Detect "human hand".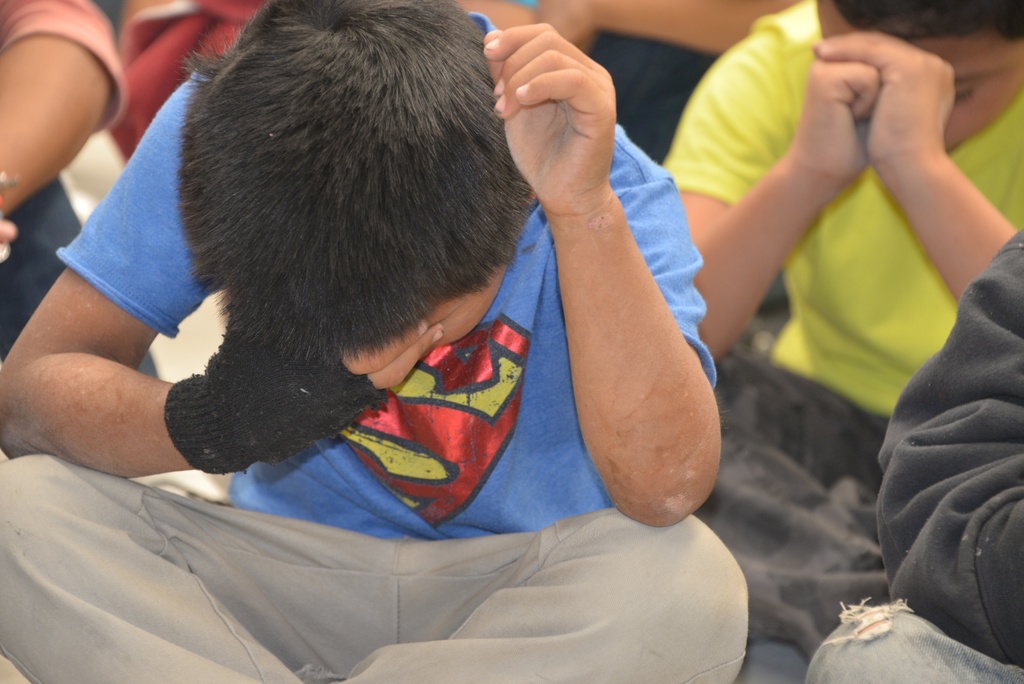
Detected at bbox=[483, 19, 639, 225].
